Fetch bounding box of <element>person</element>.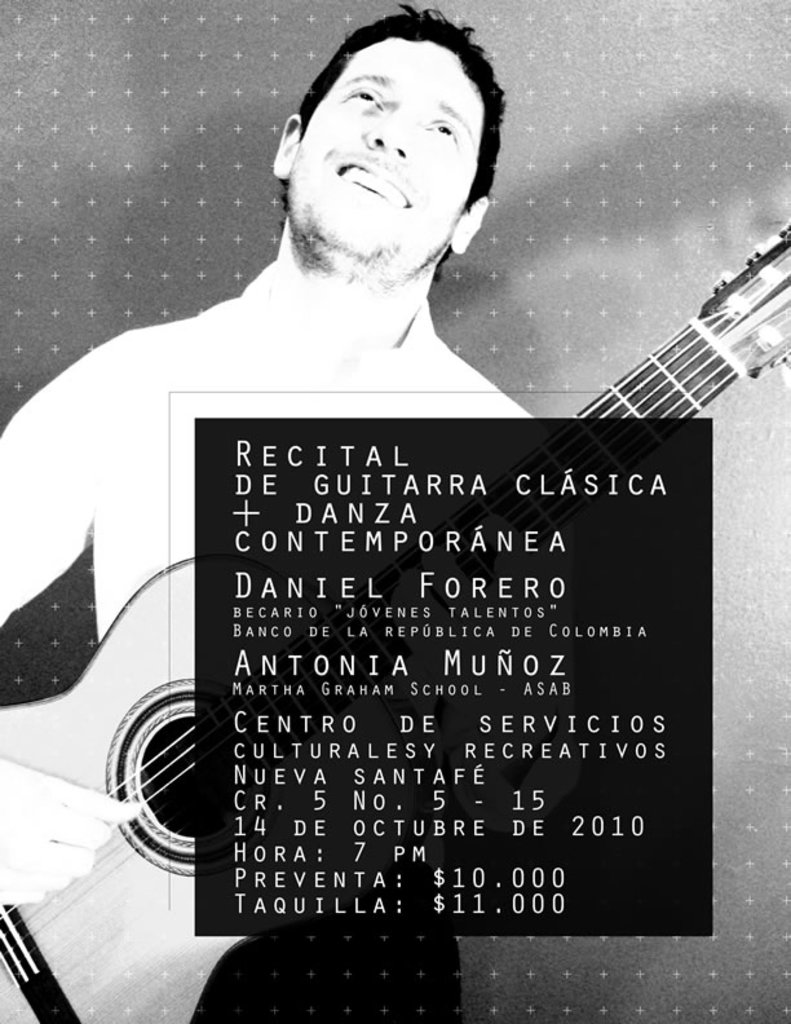
Bbox: <box>0,0,540,1023</box>.
